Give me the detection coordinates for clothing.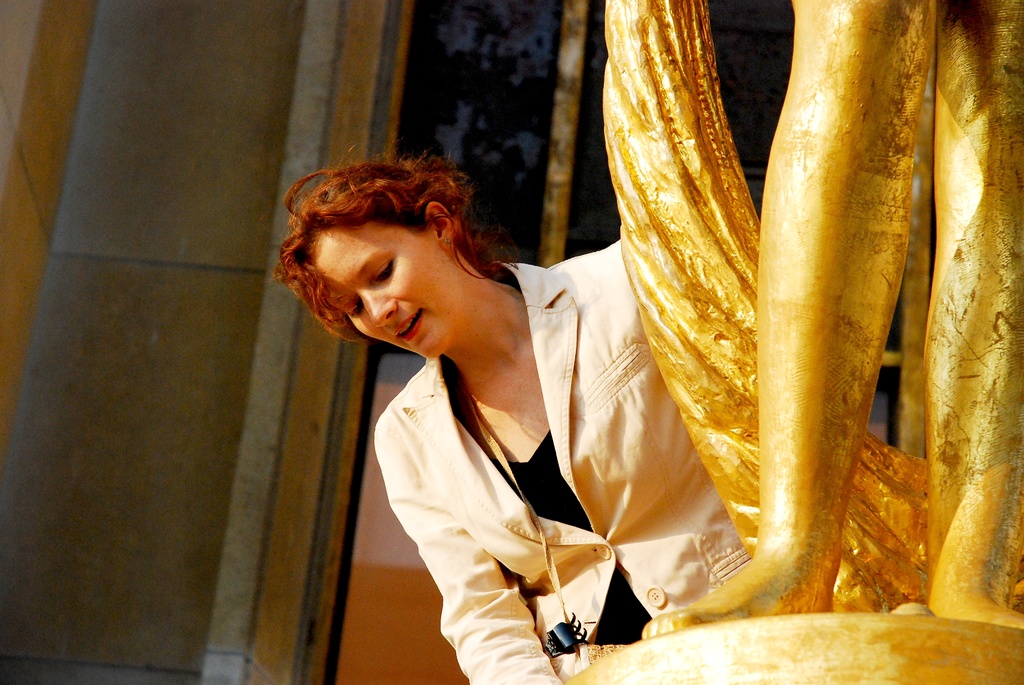
[x1=380, y1=258, x2=735, y2=684].
